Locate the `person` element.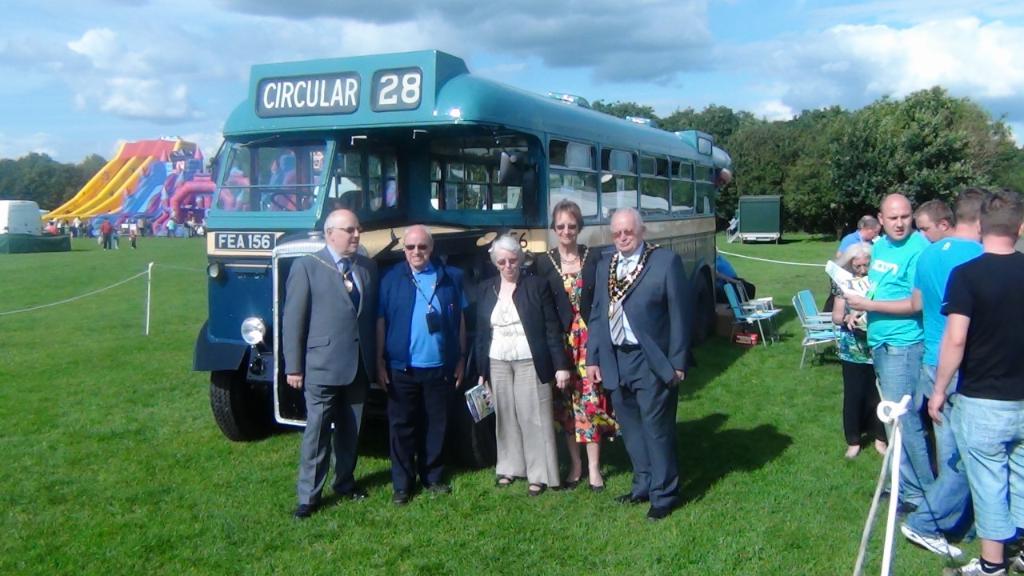
Element bbox: l=910, t=199, r=959, b=240.
